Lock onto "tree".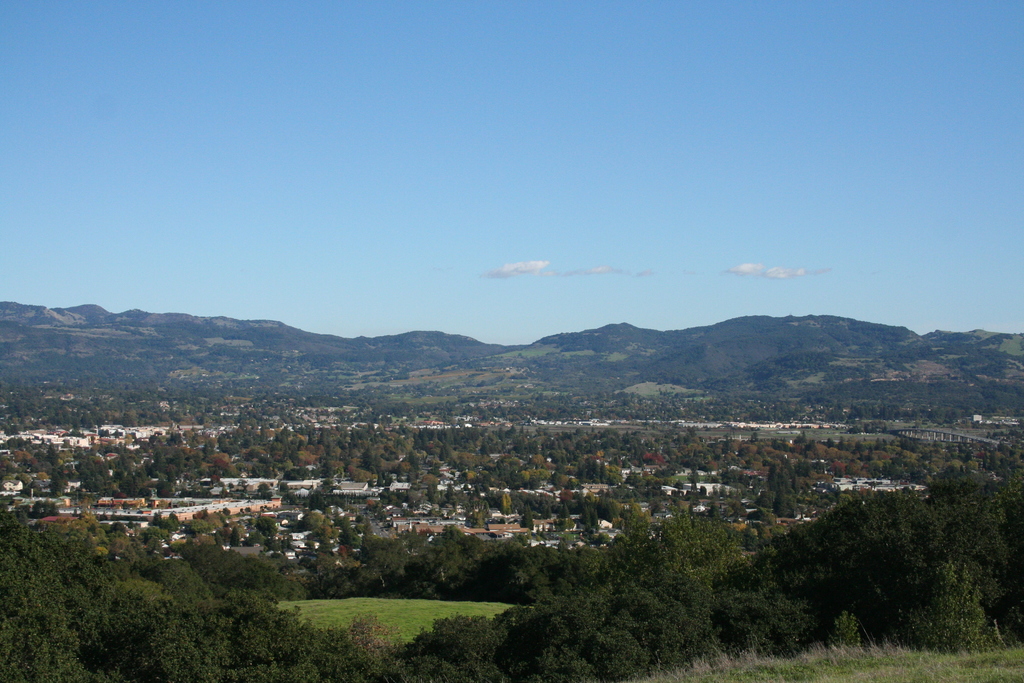
Locked: [521,506,536,532].
